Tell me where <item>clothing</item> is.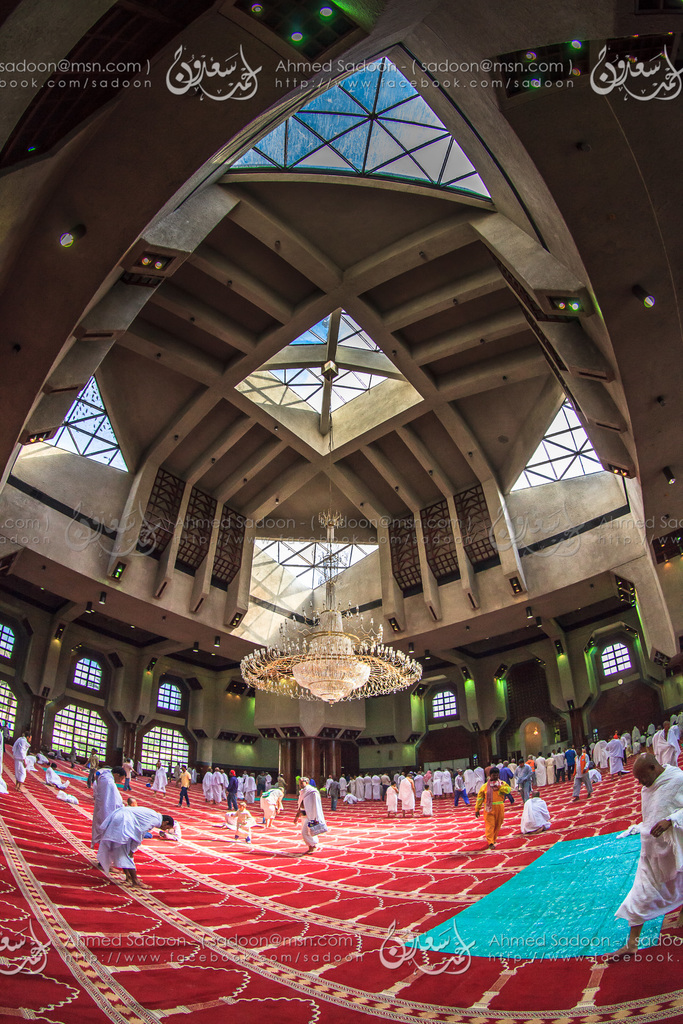
<item>clothing</item> is at crop(521, 799, 547, 833).
